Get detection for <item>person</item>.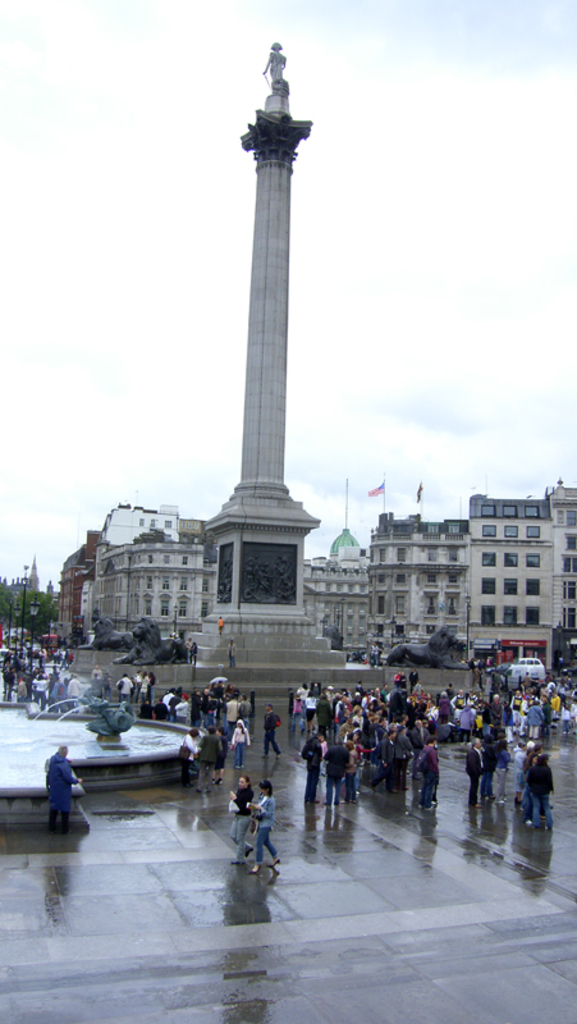
Detection: crop(229, 777, 271, 874).
